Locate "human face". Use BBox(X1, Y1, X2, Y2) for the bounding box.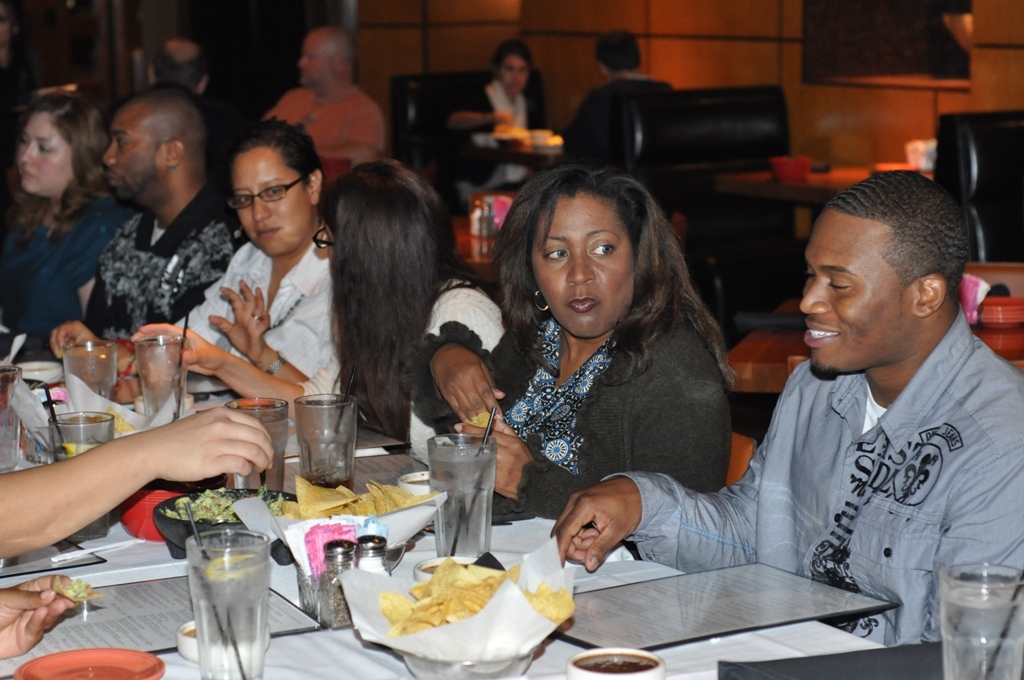
BBox(800, 206, 905, 367).
